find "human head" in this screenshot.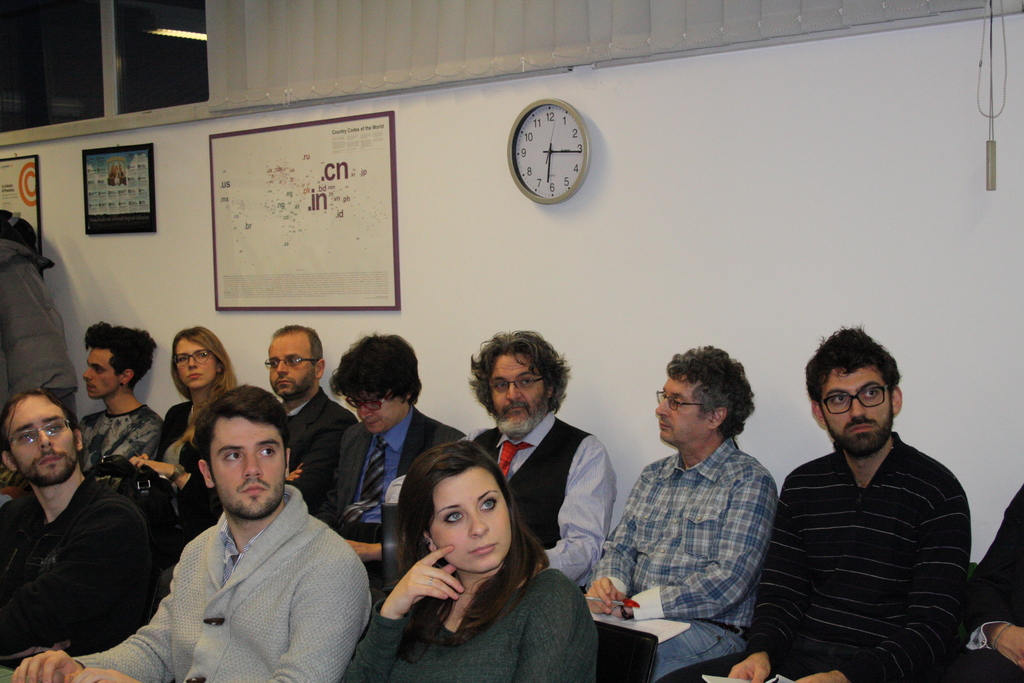
The bounding box for "human head" is <box>652,344,755,449</box>.
